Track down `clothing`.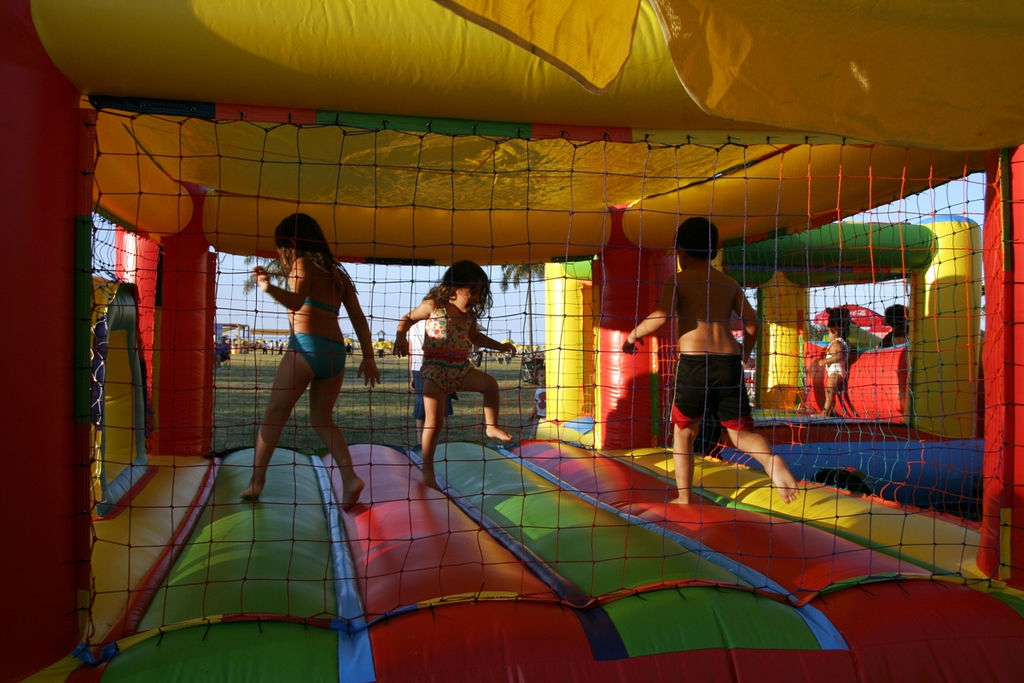
Tracked to rect(821, 329, 847, 382).
